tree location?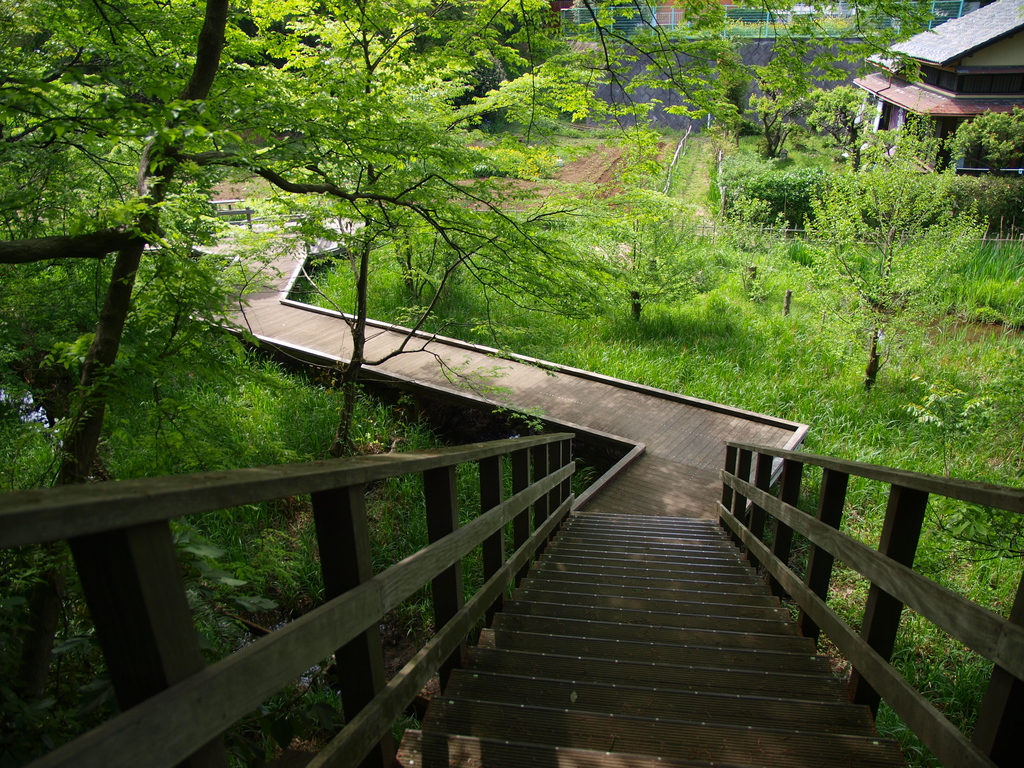
[left=0, top=0, right=938, bottom=705]
